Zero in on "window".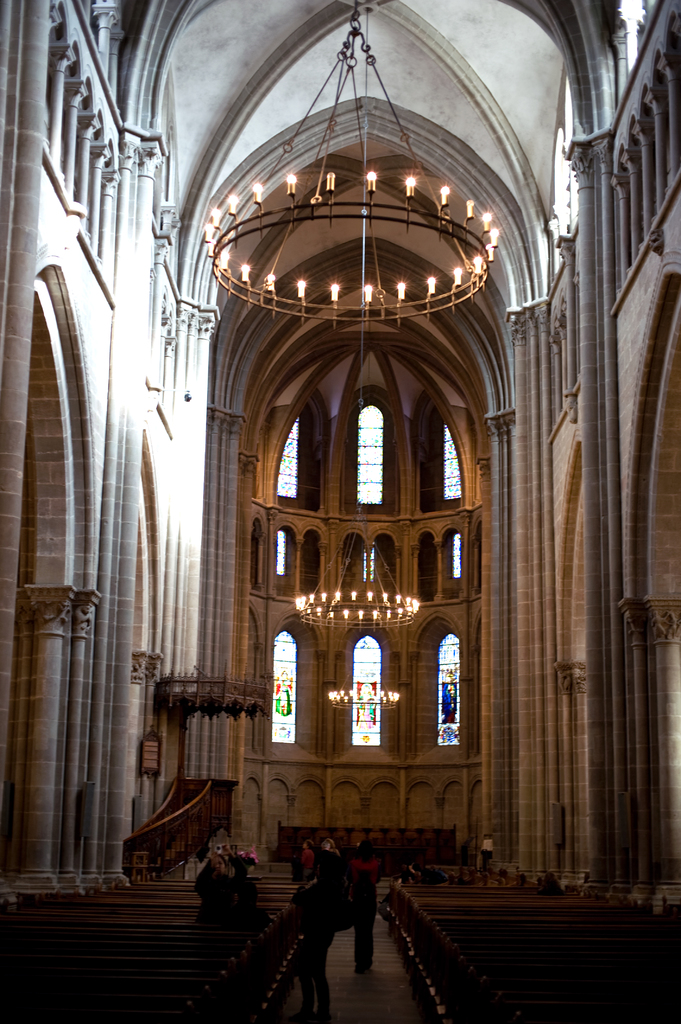
Zeroed in: 356 399 380 506.
